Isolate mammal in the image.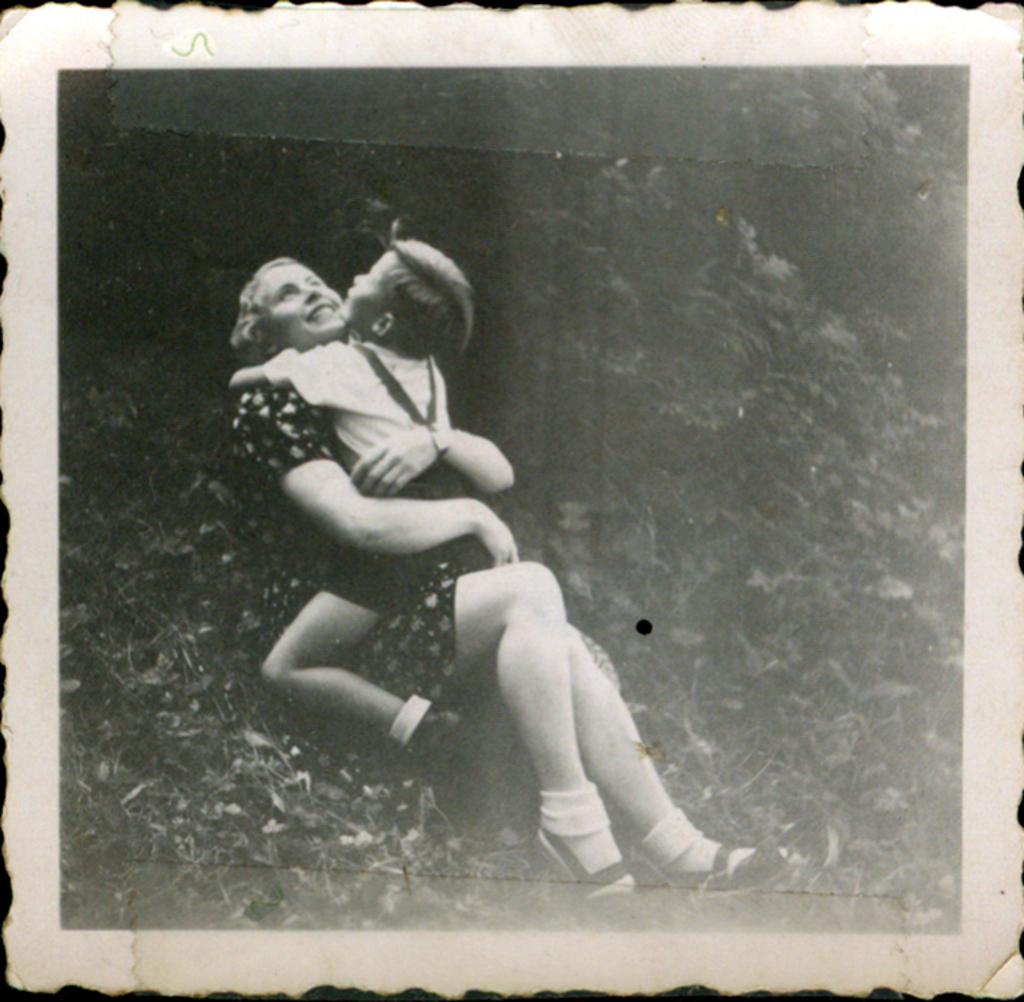
Isolated region: (x1=224, y1=234, x2=478, y2=781).
